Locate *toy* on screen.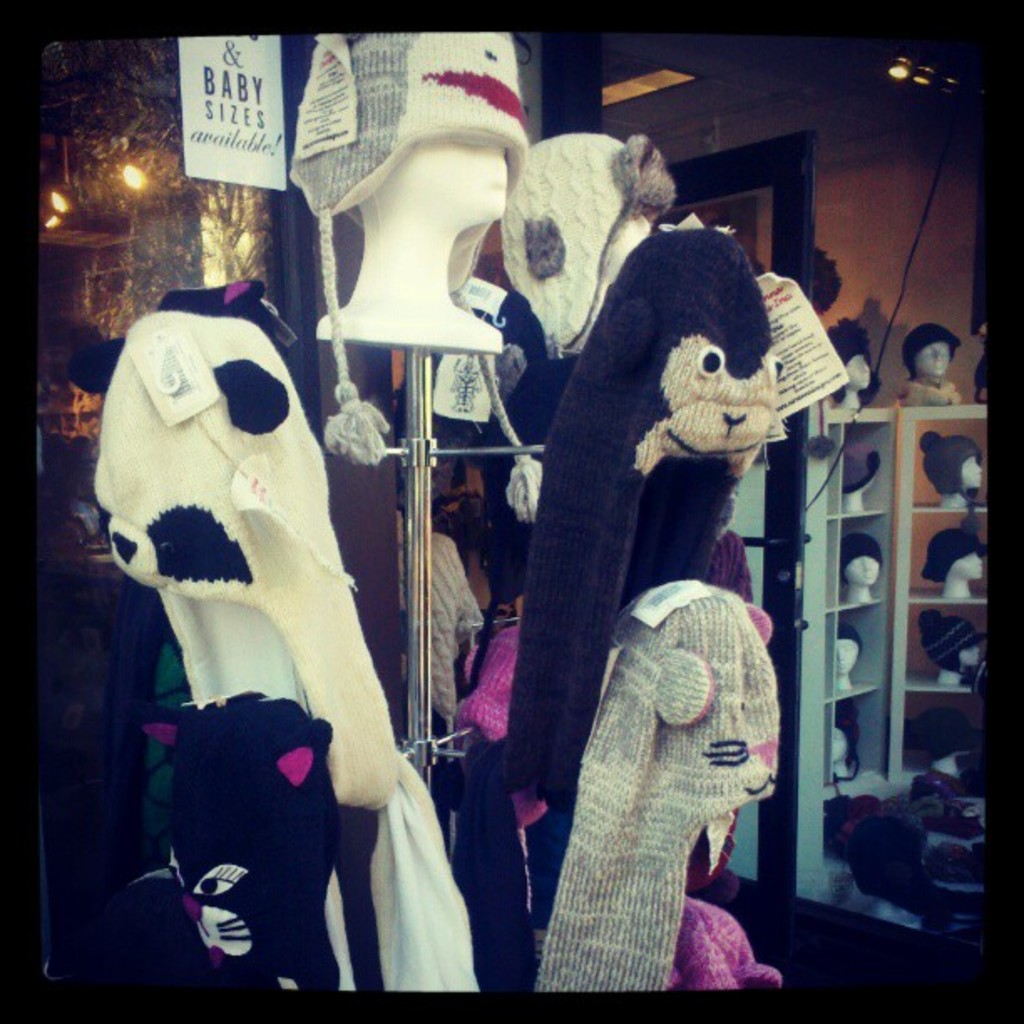
On screen at <bbox>823, 631, 865, 698</bbox>.
